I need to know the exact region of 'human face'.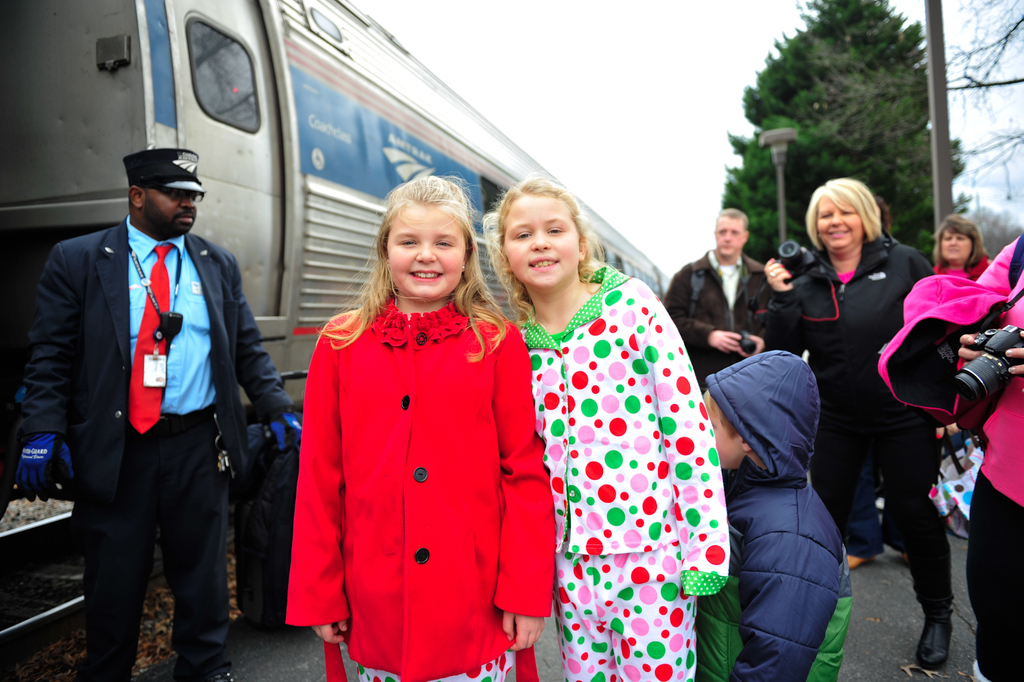
Region: (817, 194, 862, 249).
